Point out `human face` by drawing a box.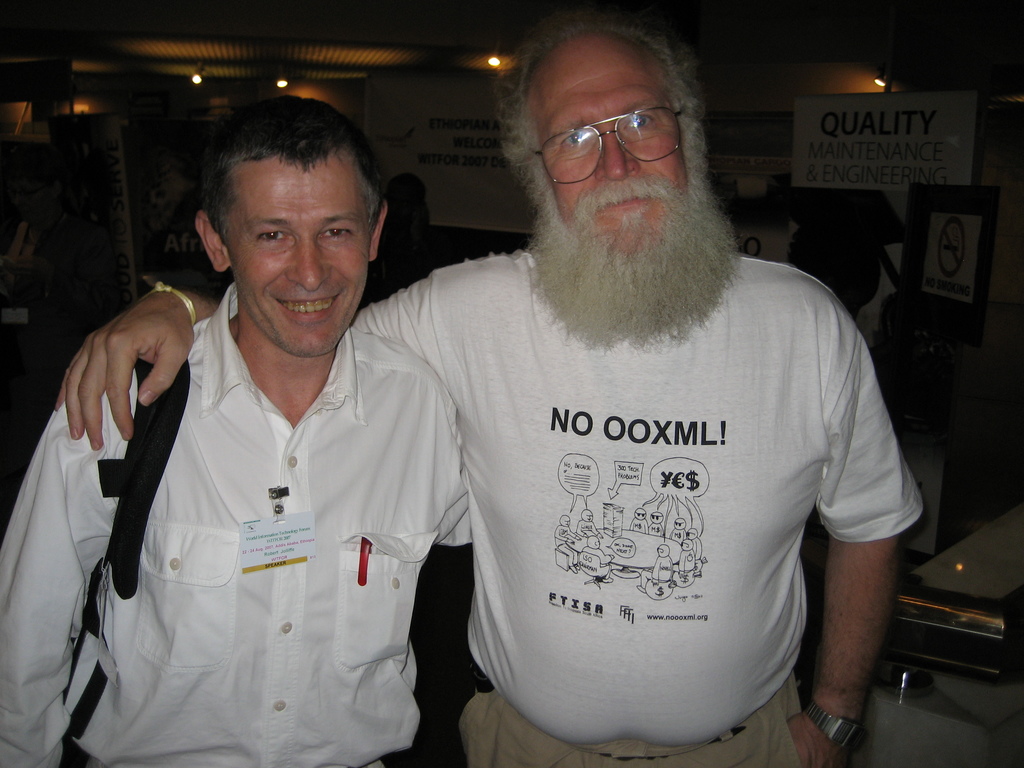
select_region(236, 172, 364, 353).
